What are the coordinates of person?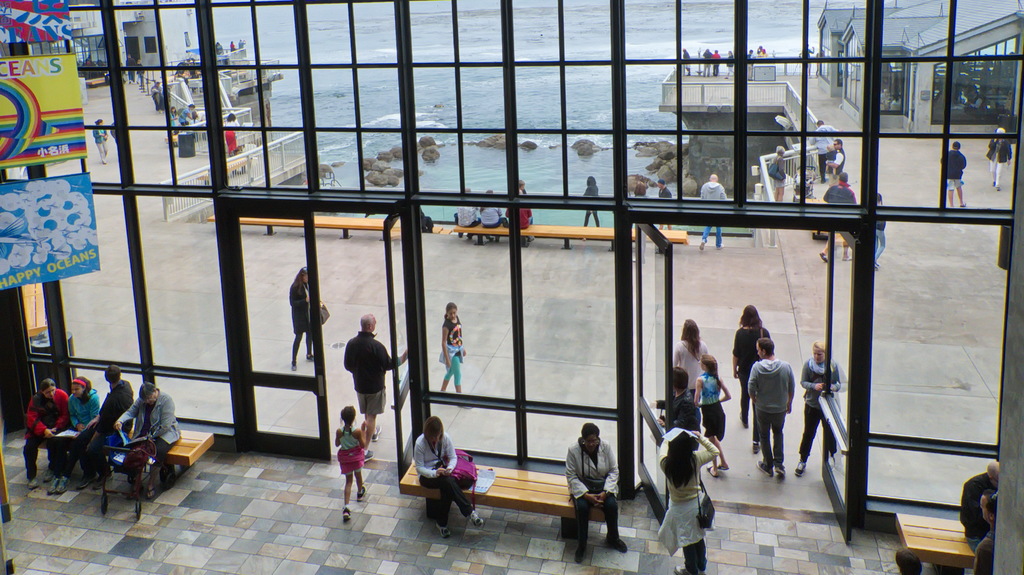
pyautogui.locateOnScreen(151, 83, 160, 109).
